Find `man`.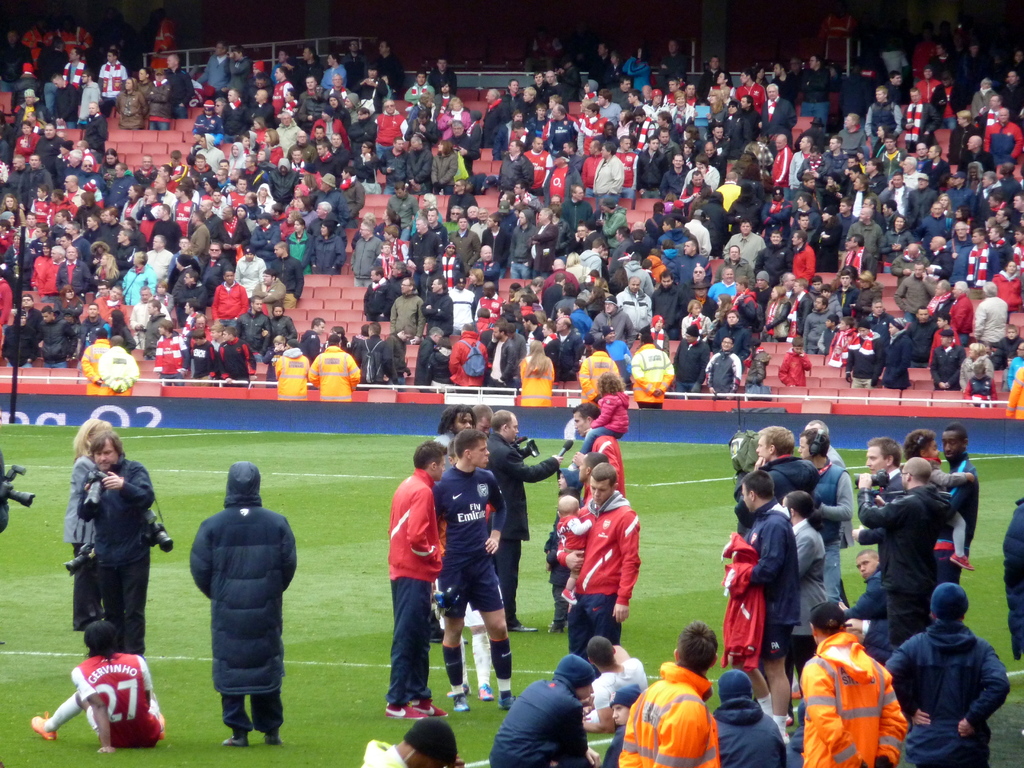
<region>576, 448, 600, 513</region>.
